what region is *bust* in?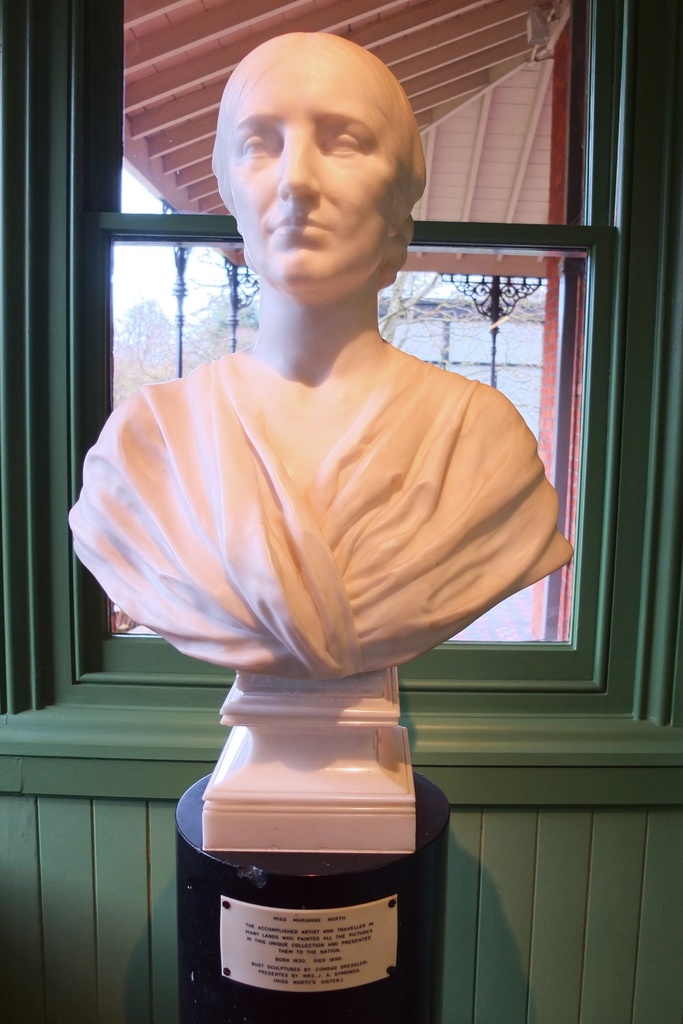
BBox(68, 30, 572, 685).
